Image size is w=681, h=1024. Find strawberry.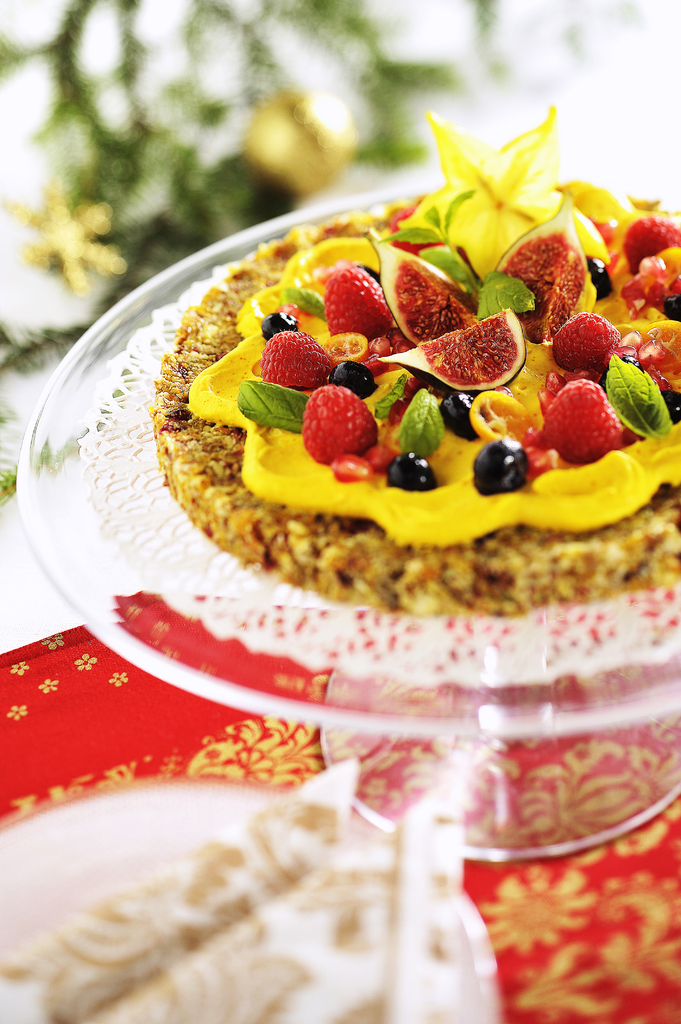
x1=320, y1=266, x2=392, y2=342.
